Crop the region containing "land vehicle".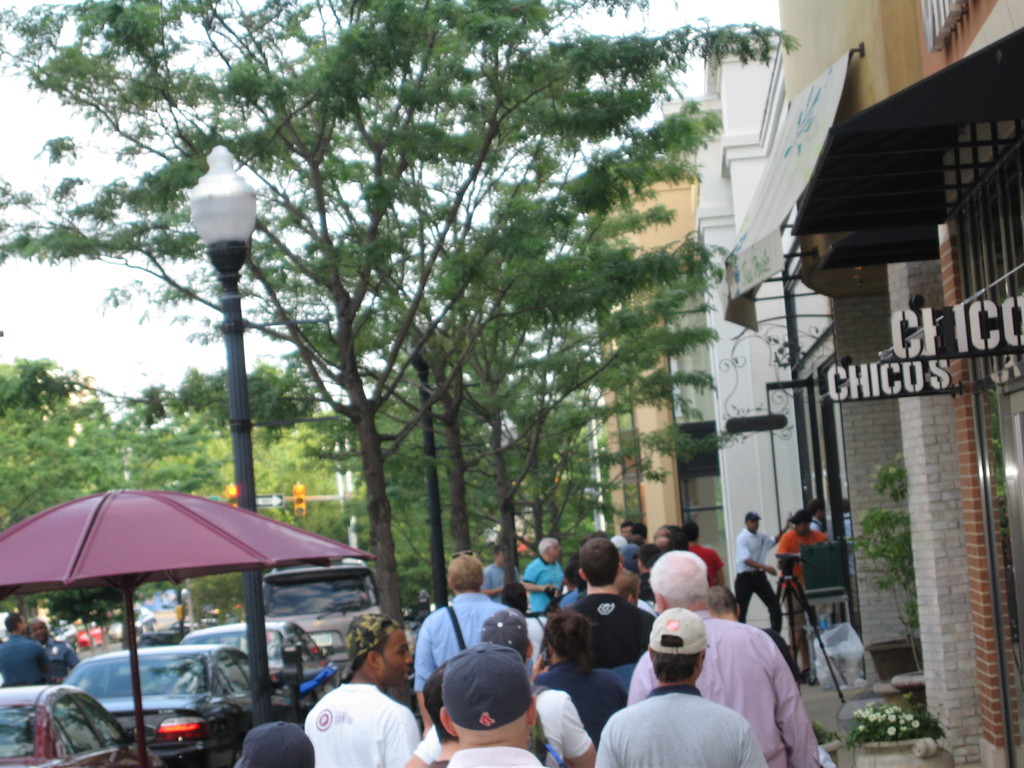
Crop region: [x1=260, y1=563, x2=388, y2=658].
